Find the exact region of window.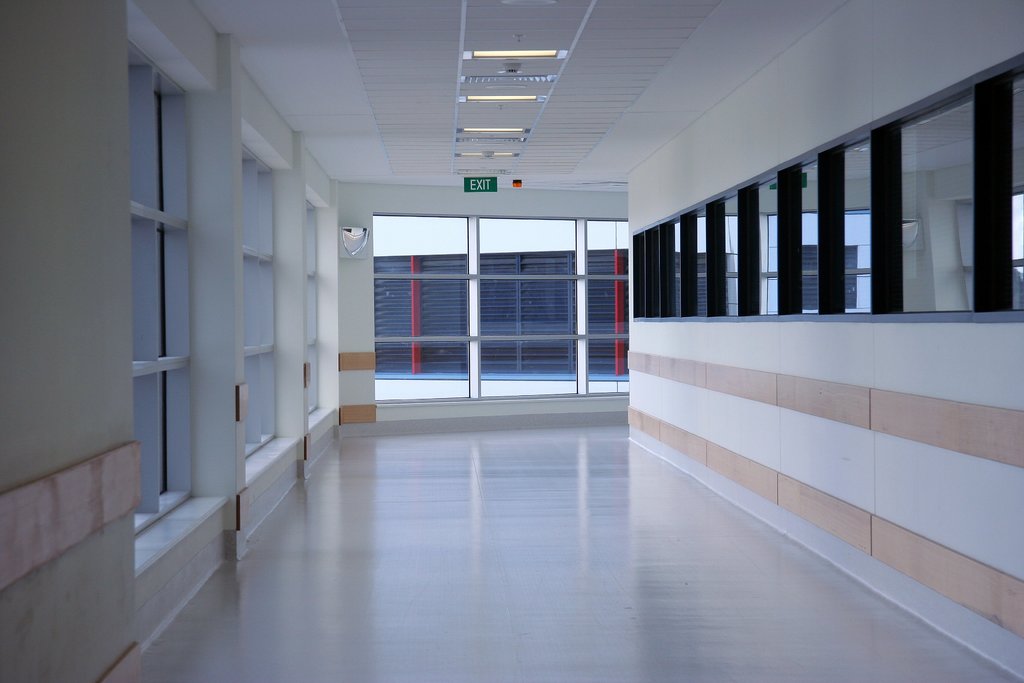
Exact region: Rect(242, 143, 276, 459).
